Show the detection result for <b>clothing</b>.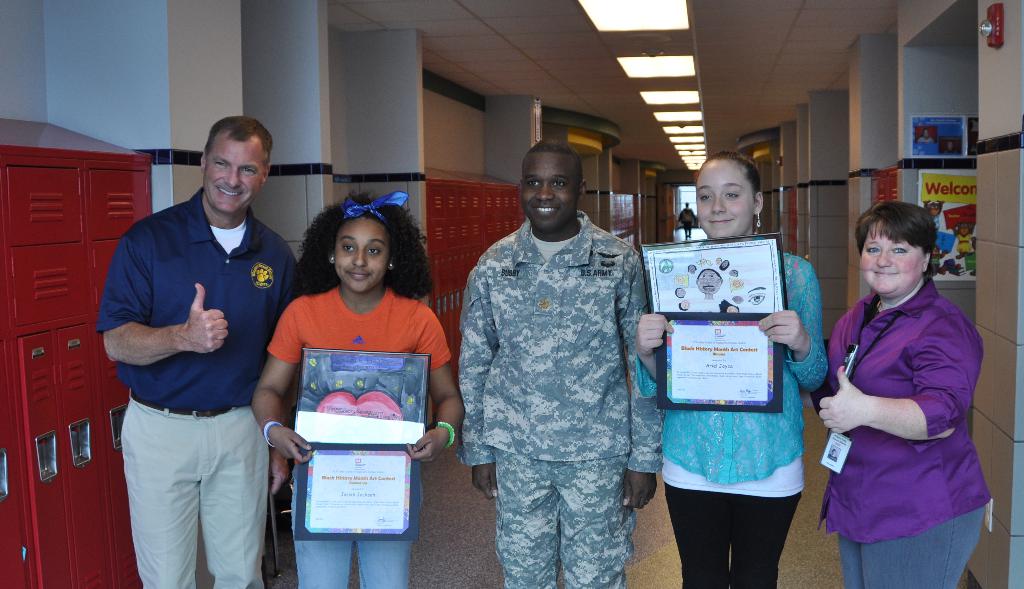
824,271,990,581.
